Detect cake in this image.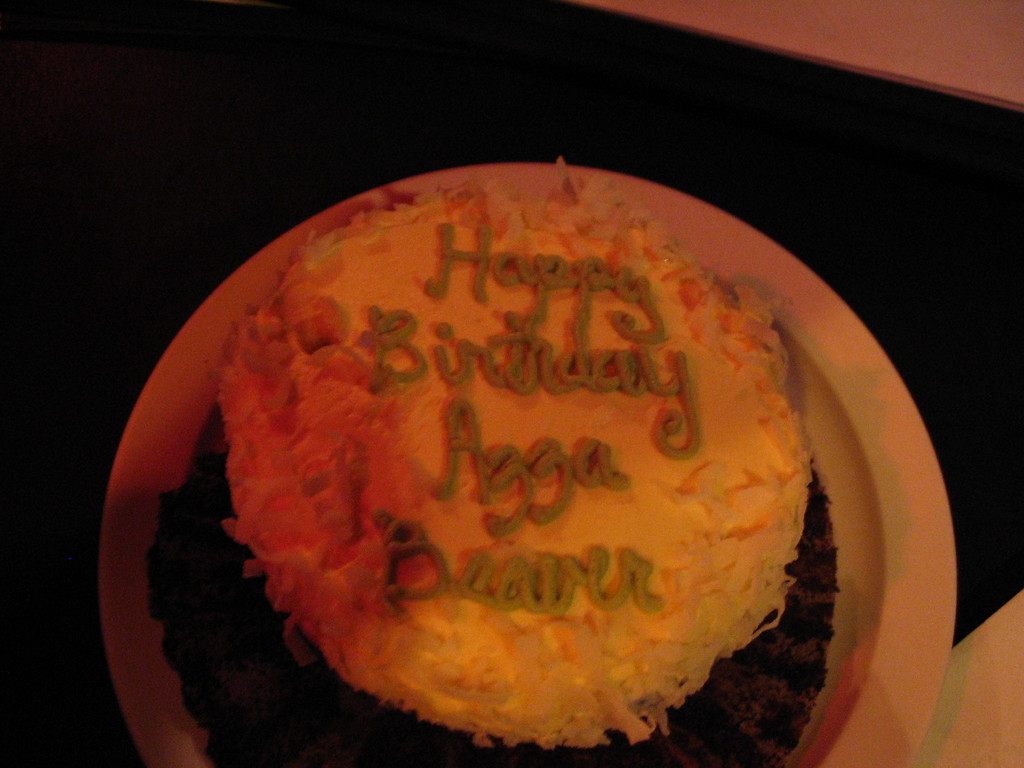
Detection: (left=148, top=177, right=840, bottom=767).
